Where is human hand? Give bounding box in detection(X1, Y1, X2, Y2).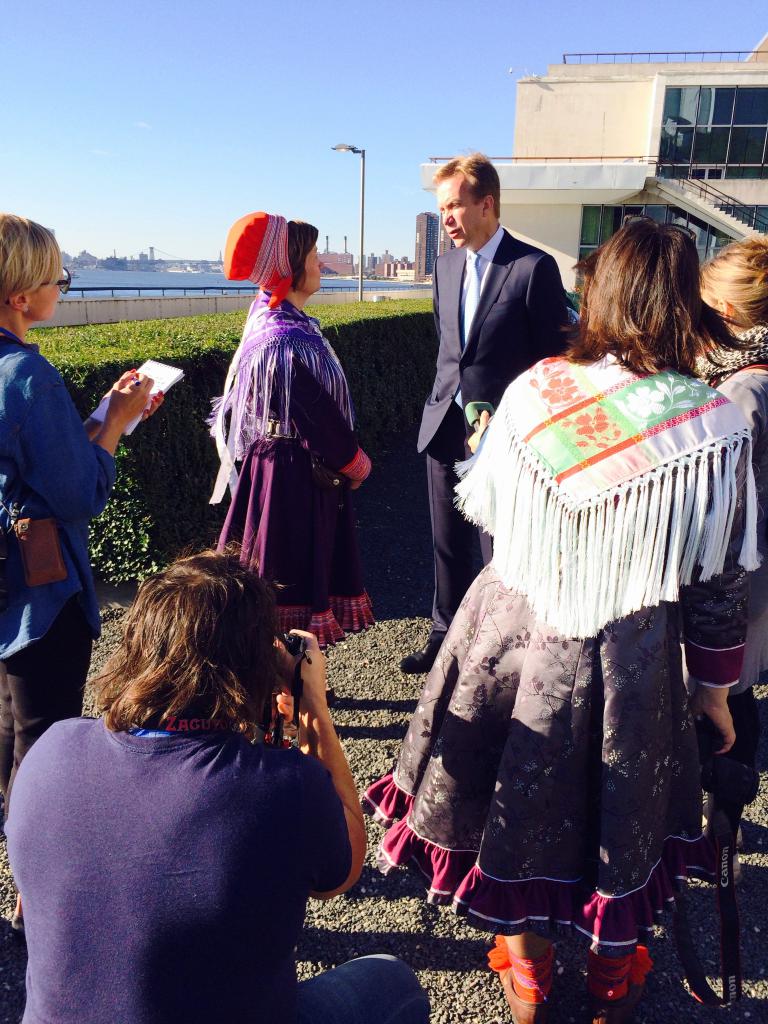
detection(268, 624, 328, 687).
